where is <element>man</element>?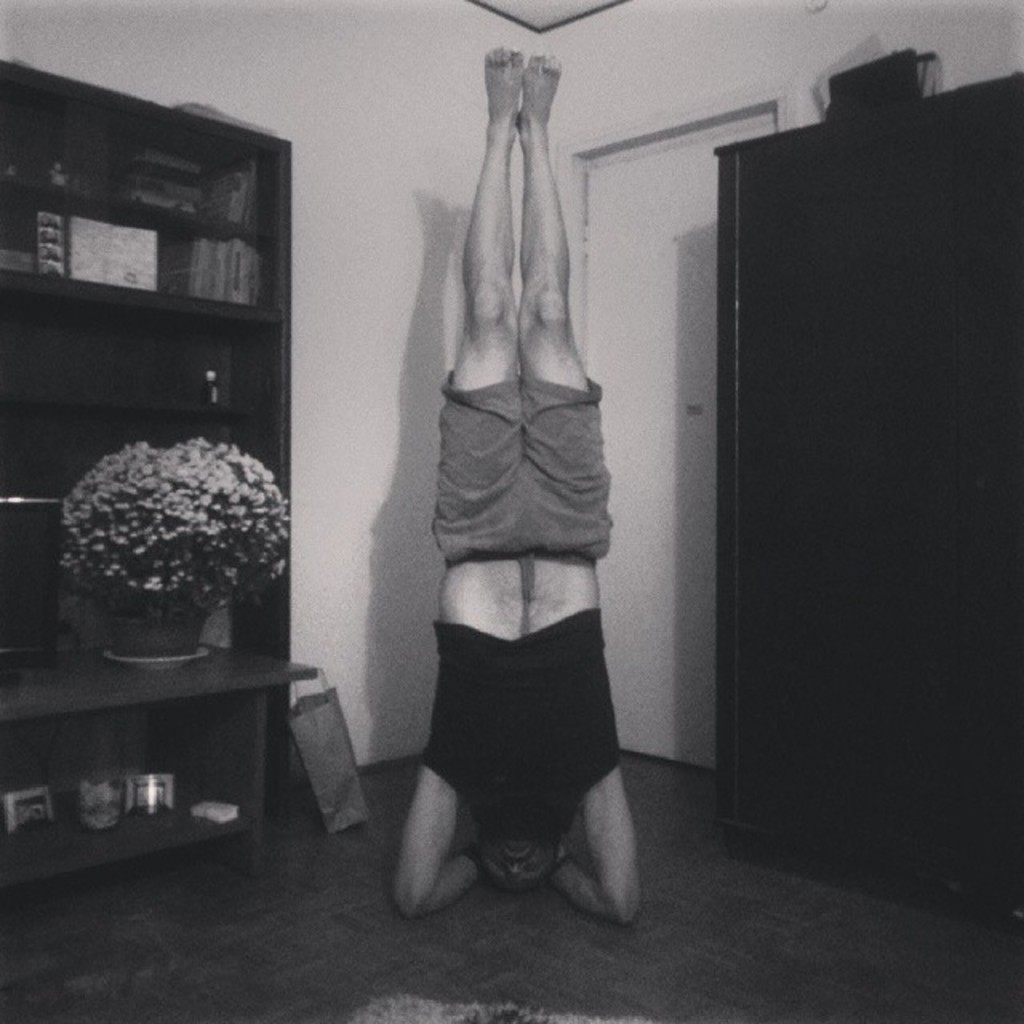
(378, 0, 659, 976).
